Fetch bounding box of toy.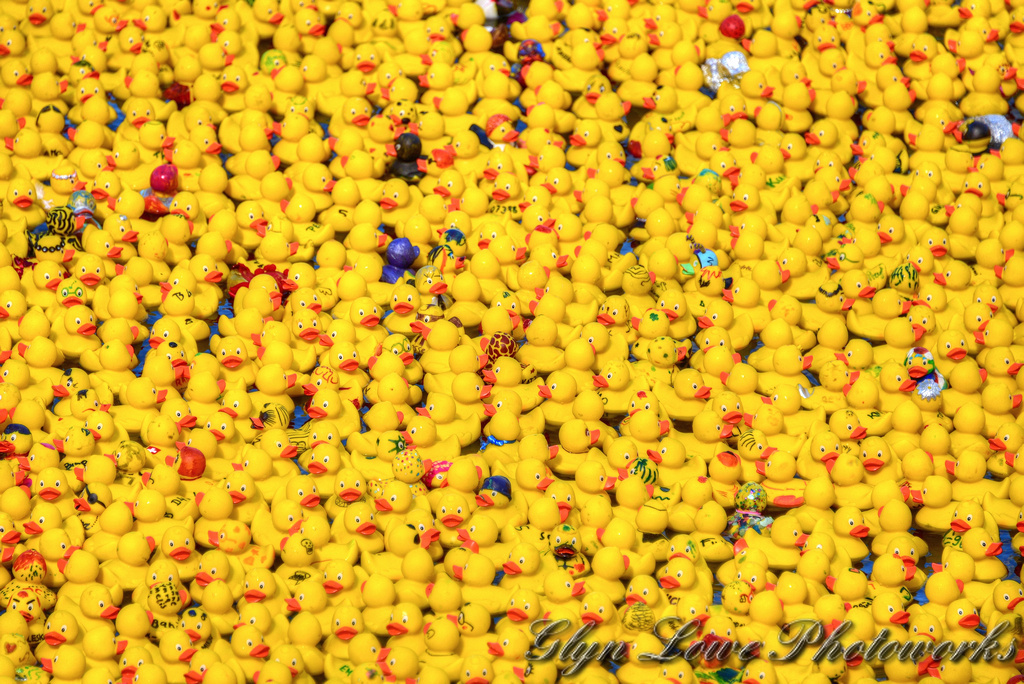
Bbox: (left=0, top=132, right=55, bottom=172).
